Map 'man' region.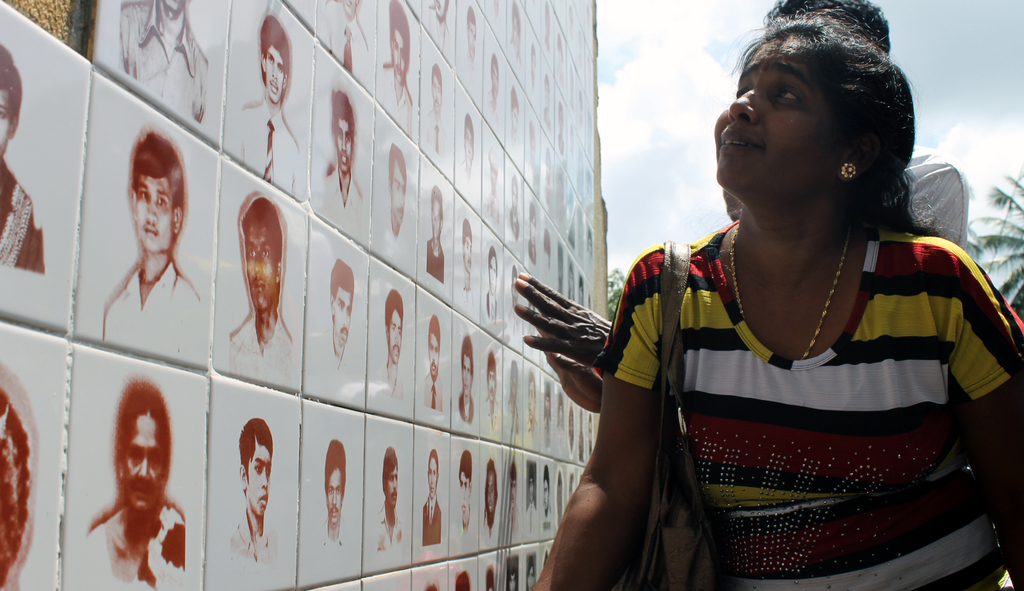
Mapped to <region>463, 222, 471, 291</region>.
